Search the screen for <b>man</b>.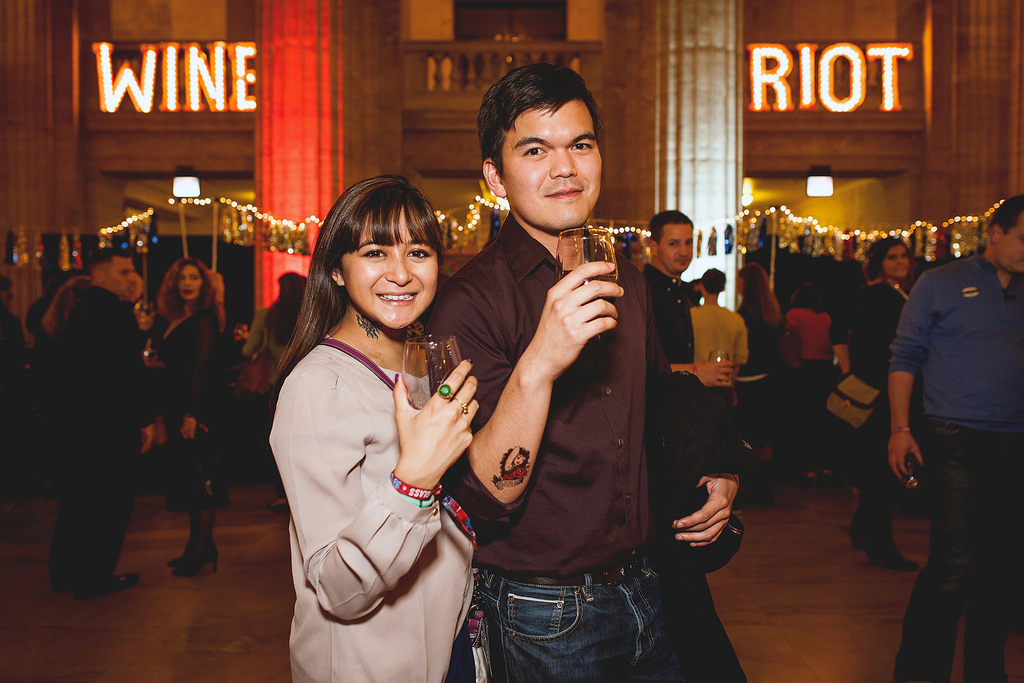
Found at Rect(425, 62, 749, 682).
